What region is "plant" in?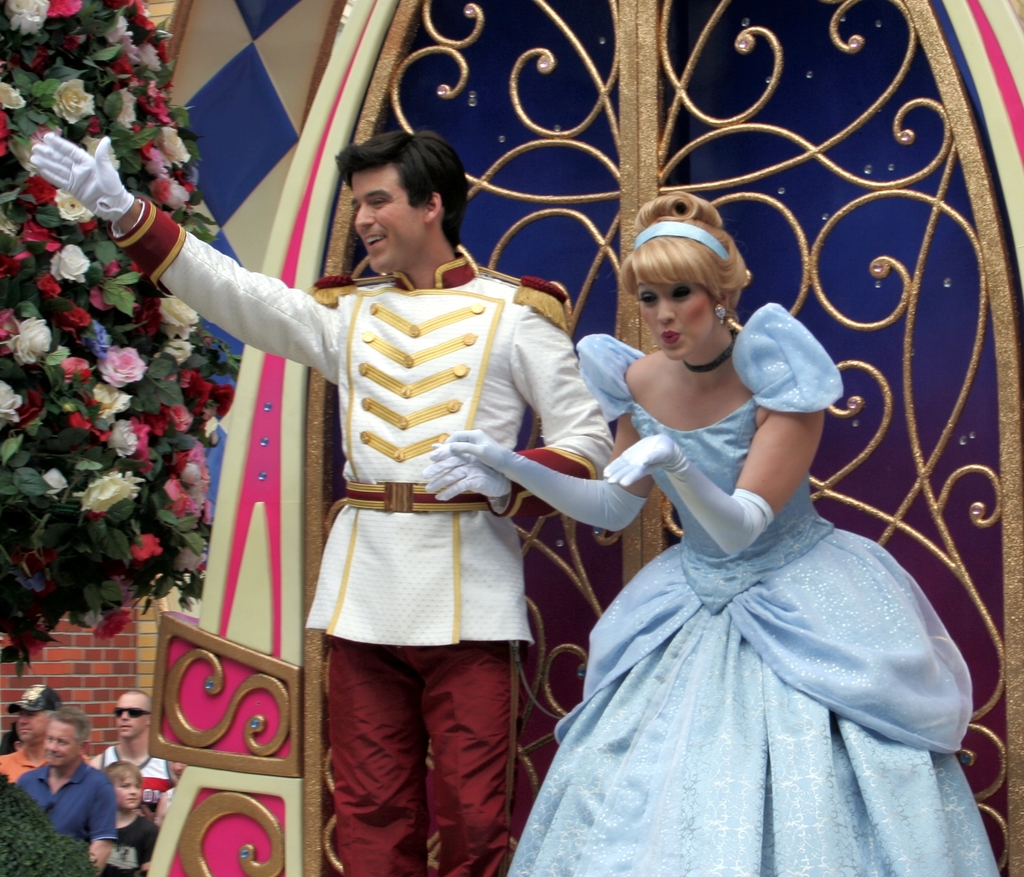
Rect(0, 771, 101, 876).
